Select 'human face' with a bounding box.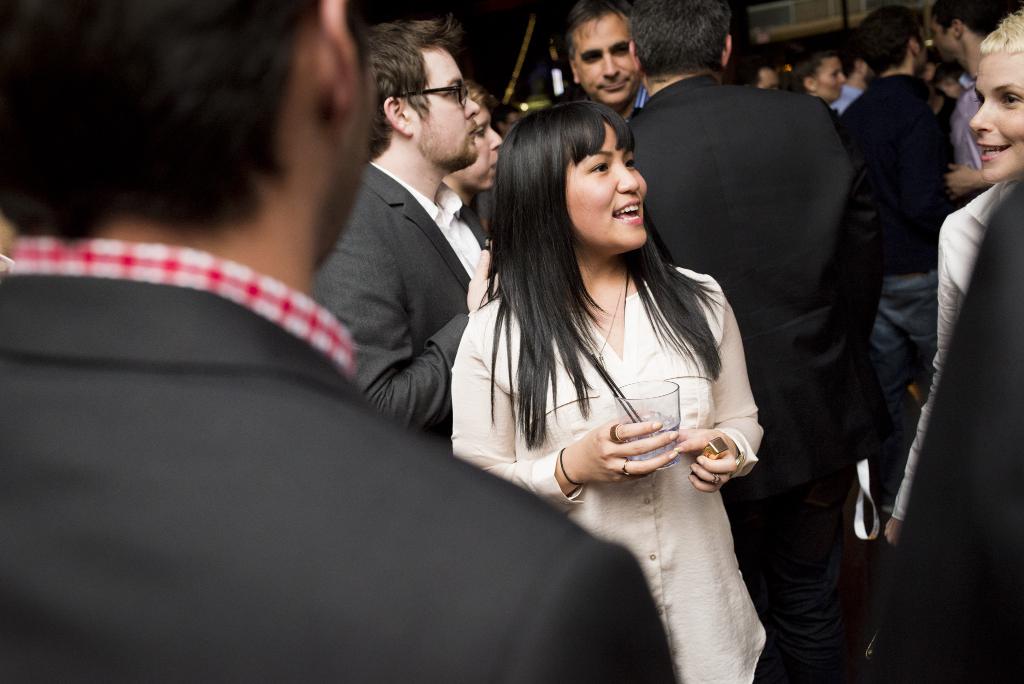
[822,56,842,97].
